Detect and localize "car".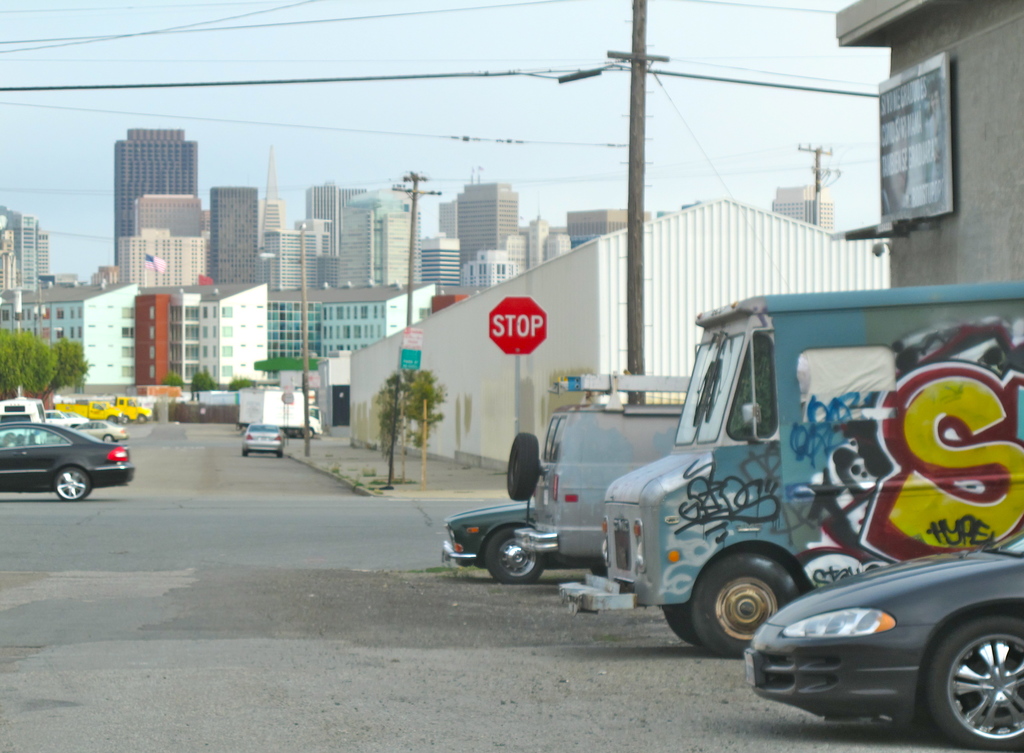
Localized at bbox(0, 421, 135, 499).
